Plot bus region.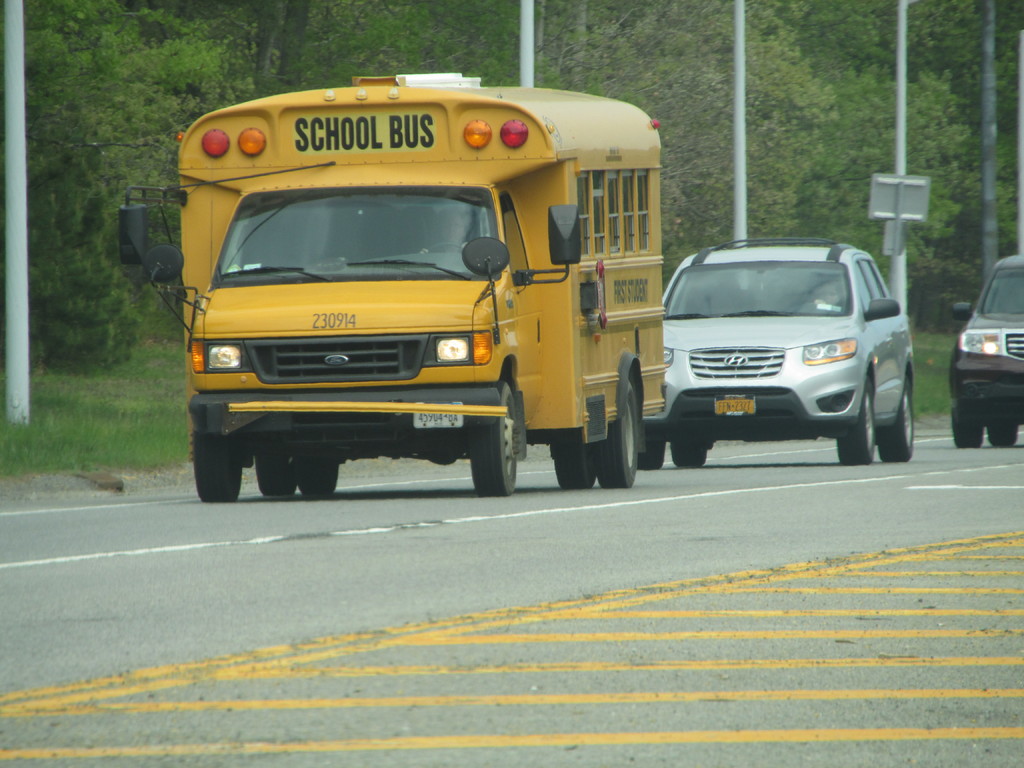
Plotted at rect(169, 70, 674, 512).
